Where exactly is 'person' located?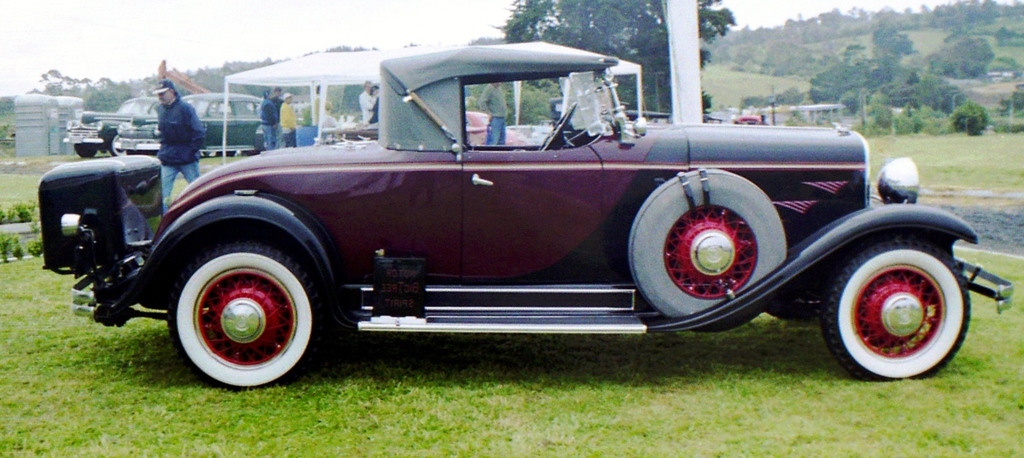
Its bounding box is <region>362, 77, 367, 122</region>.
